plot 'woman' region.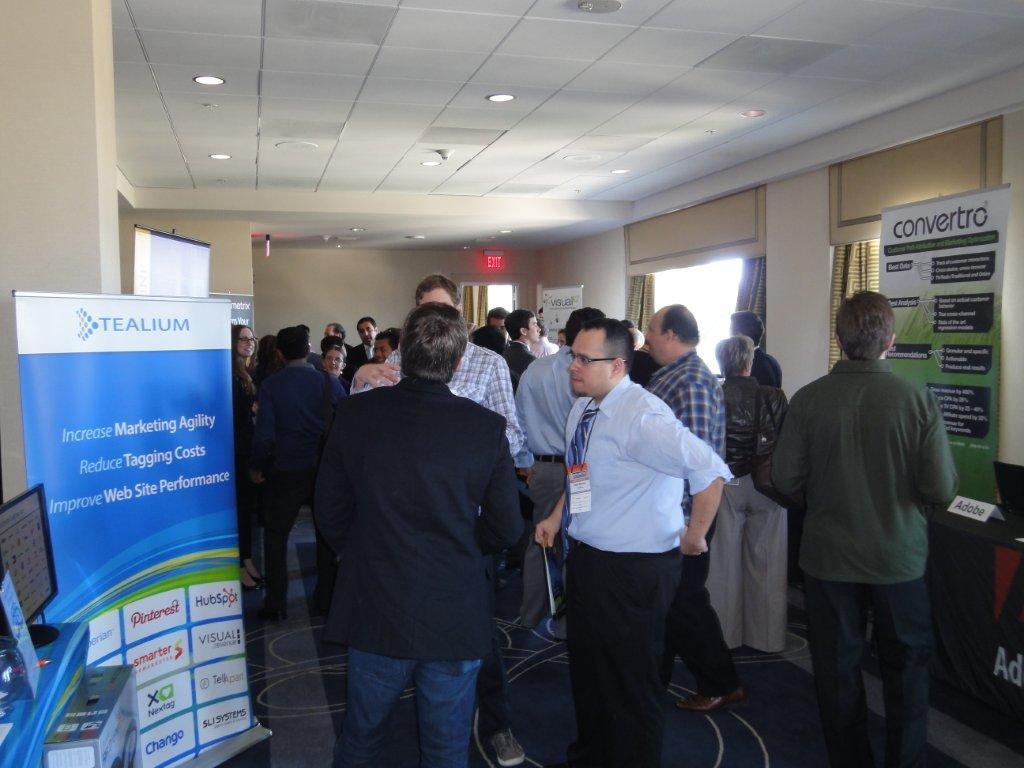
Plotted at bbox=(224, 321, 256, 594).
